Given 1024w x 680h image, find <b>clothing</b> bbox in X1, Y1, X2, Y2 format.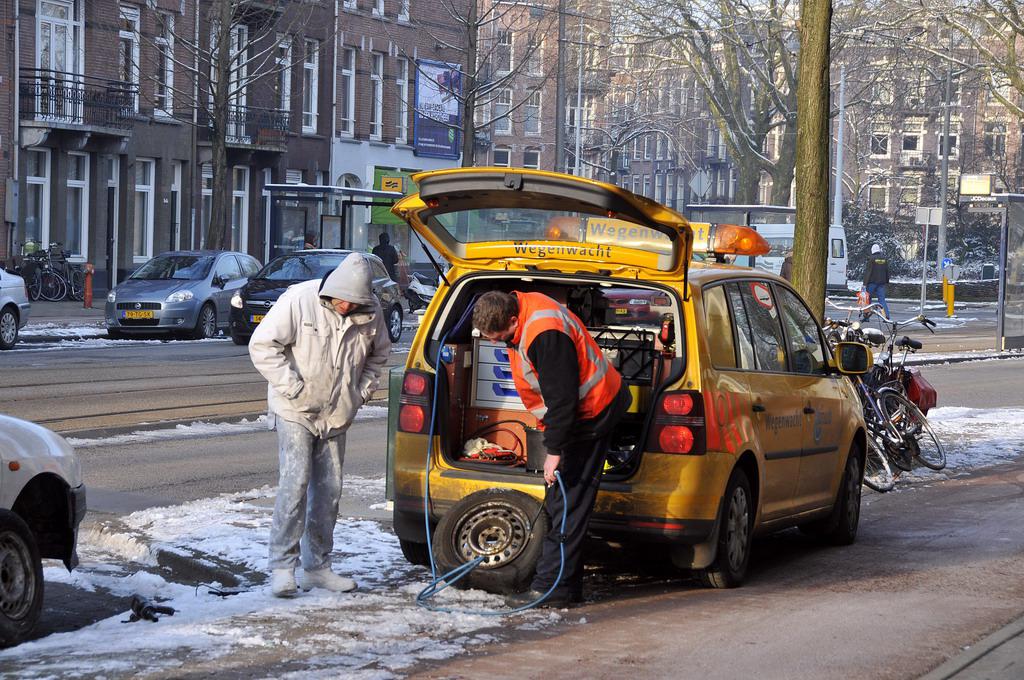
509, 285, 636, 595.
